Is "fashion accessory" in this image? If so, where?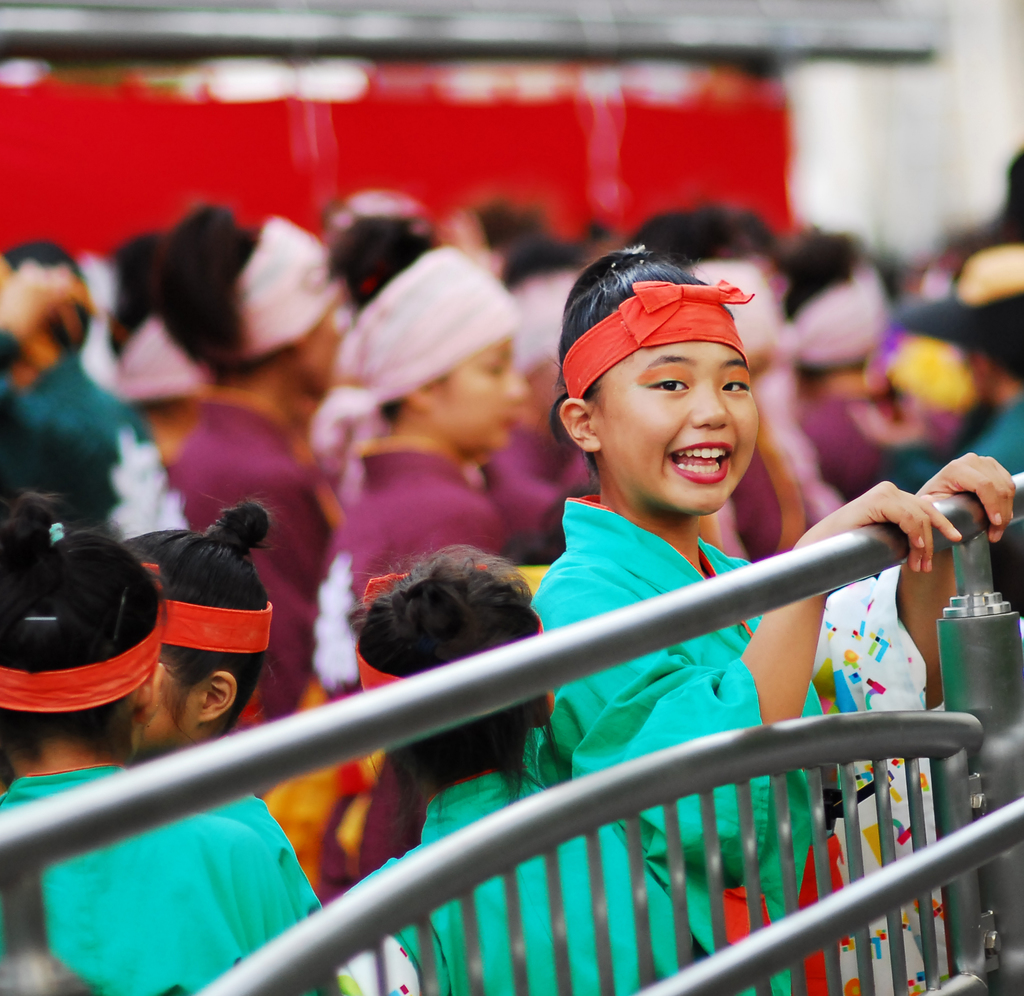
Yes, at x1=221 y1=214 x2=340 y2=359.
